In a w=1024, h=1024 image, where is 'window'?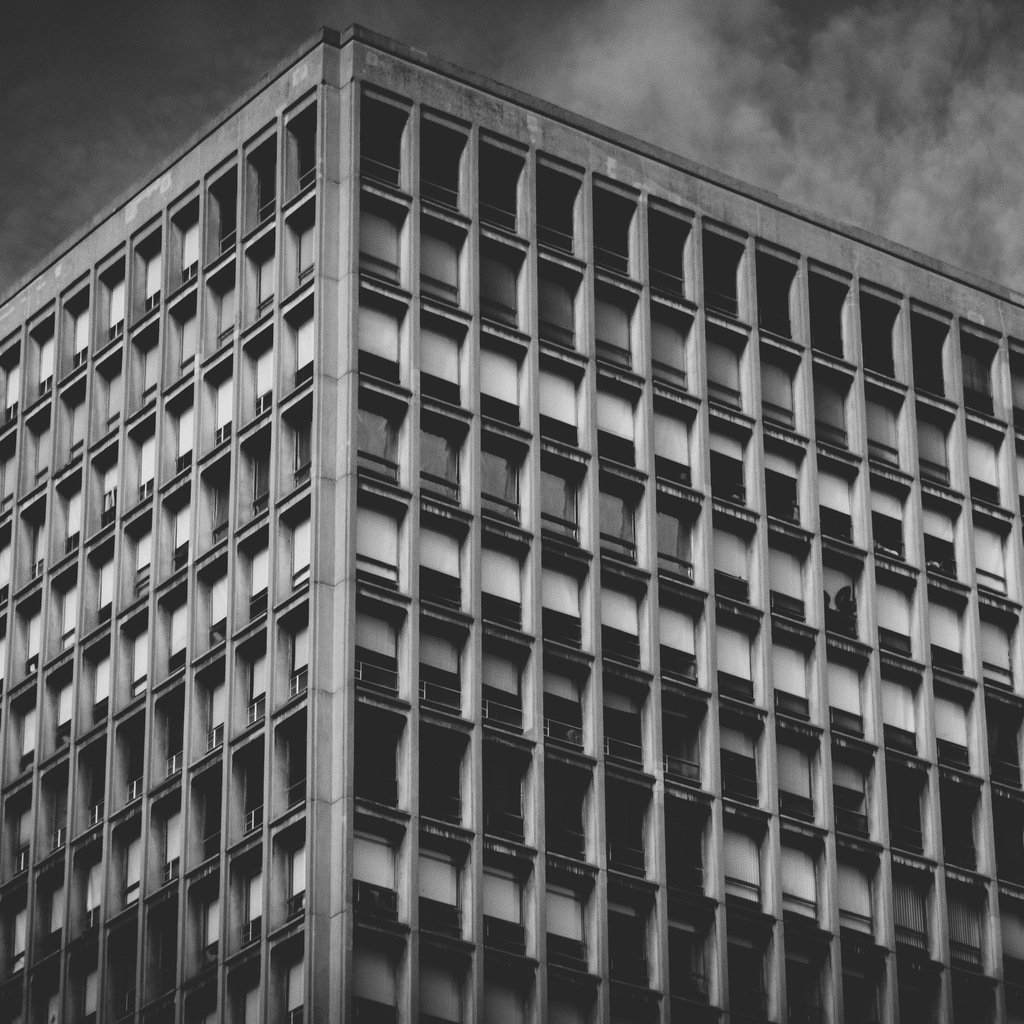
<bbox>770, 714, 826, 833</bbox>.
